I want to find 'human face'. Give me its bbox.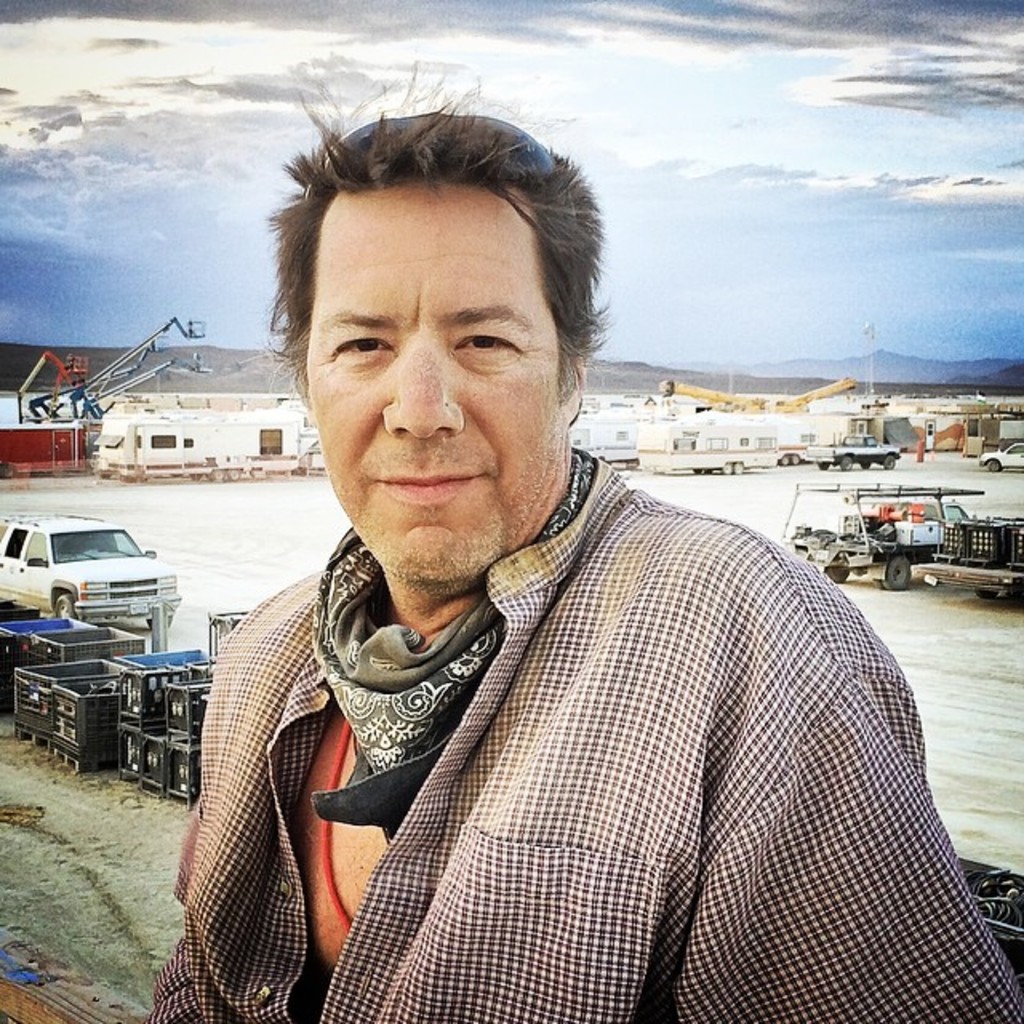
(x1=304, y1=178, x2=558, y2=574).
